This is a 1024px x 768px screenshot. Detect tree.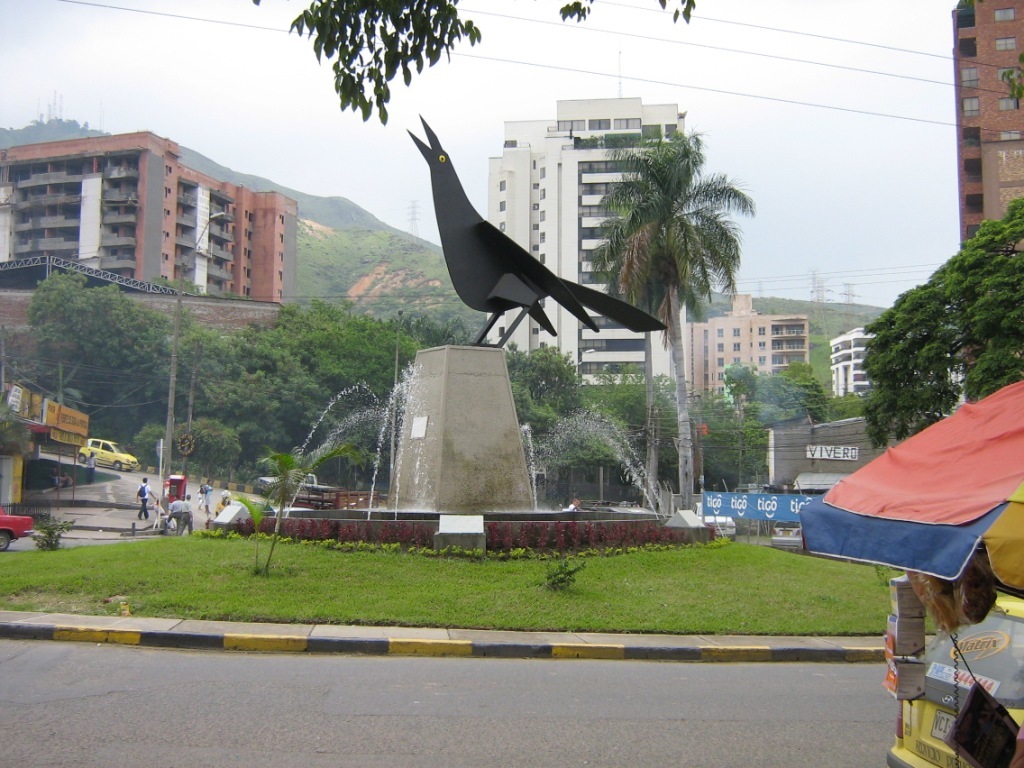
<bbox>282, 0, 694, 126</bbox>.
